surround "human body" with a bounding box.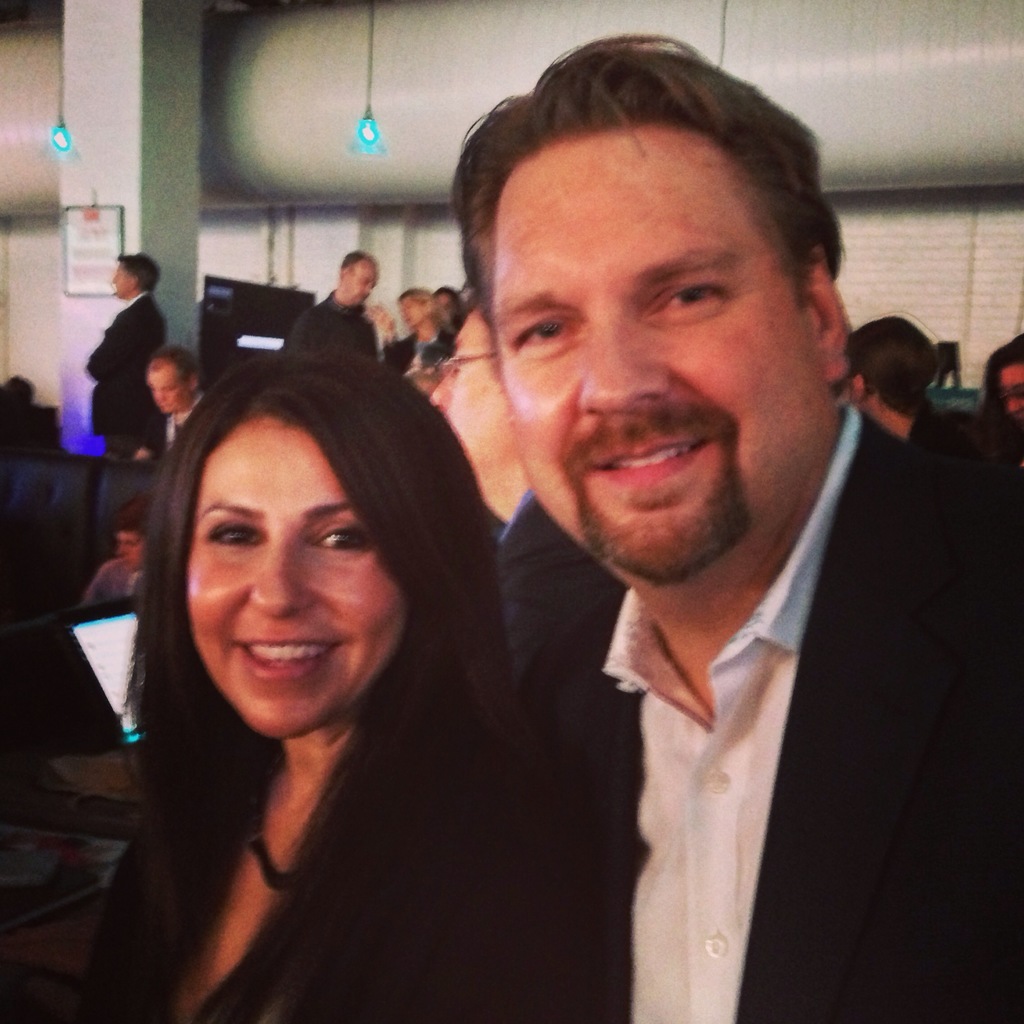
(x1=459, y1=36, x2=1023, y2=1023).
